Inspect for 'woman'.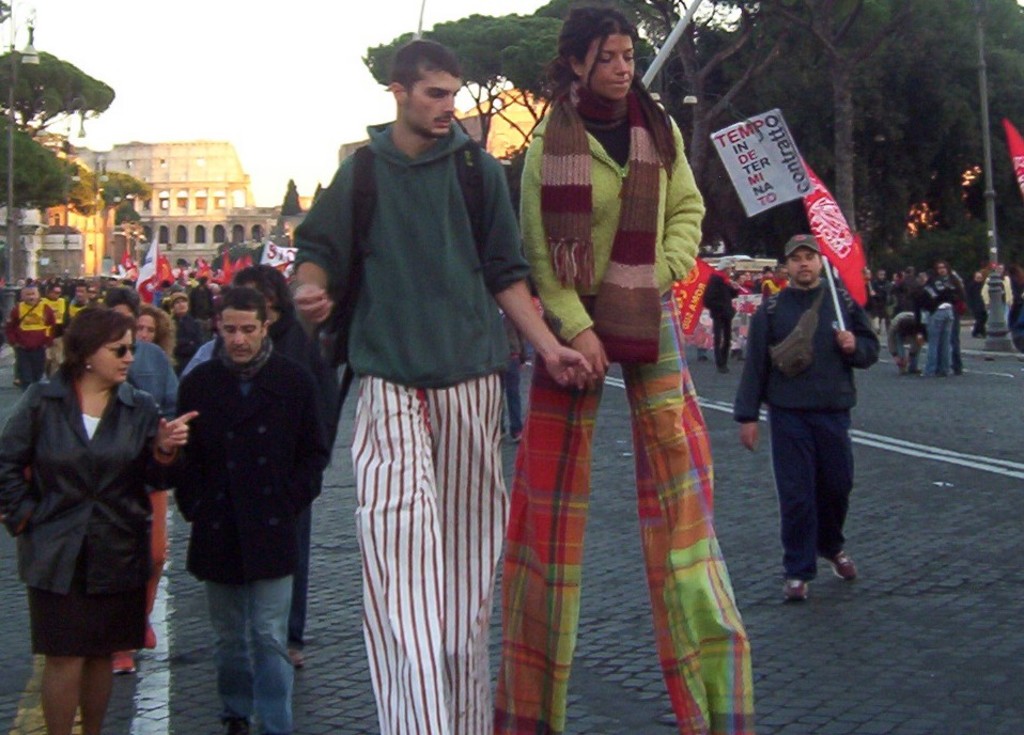
Inspection: box=[867, 266, 893, 335].
